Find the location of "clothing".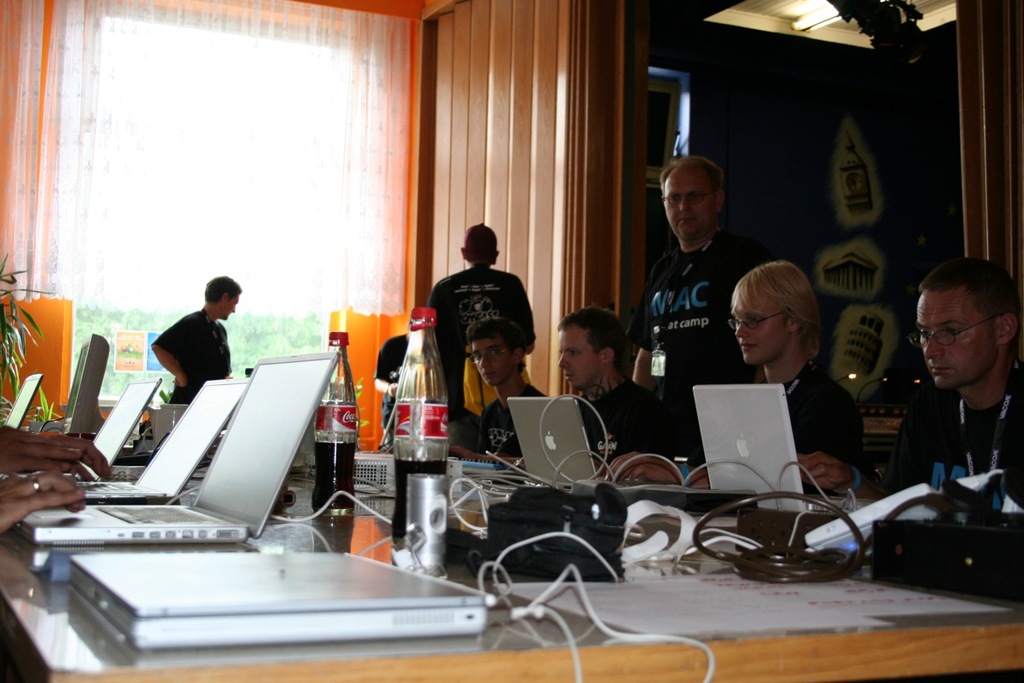
Location: pyautogui.locateOnScreen(574, 376, 678, 459).
